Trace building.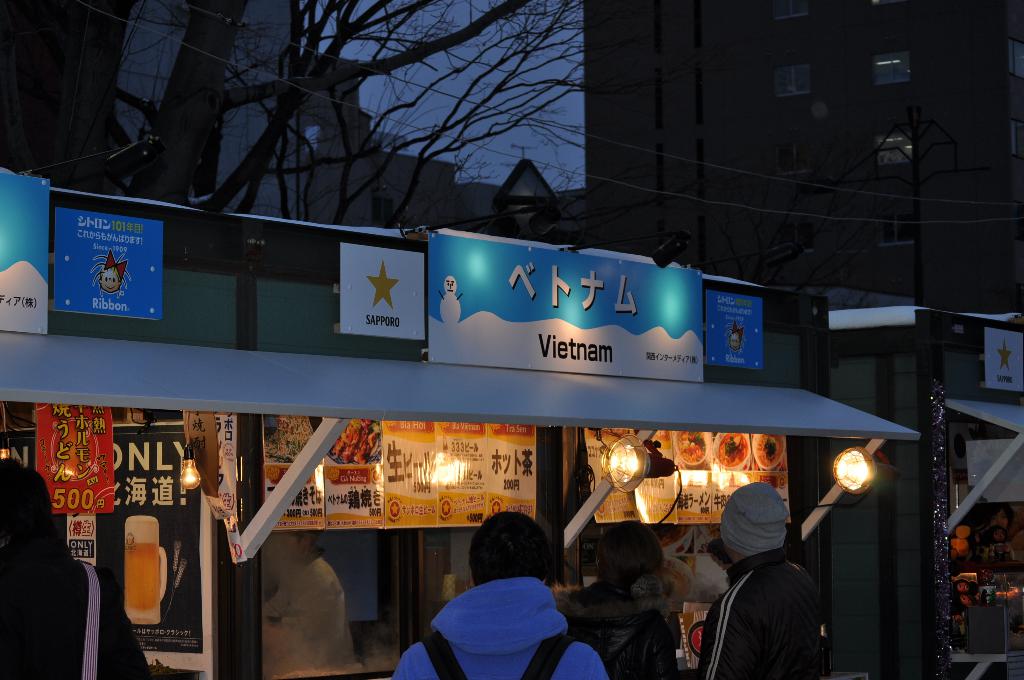
Traced to [left=583, top=1, right=1023, bottom=312].
